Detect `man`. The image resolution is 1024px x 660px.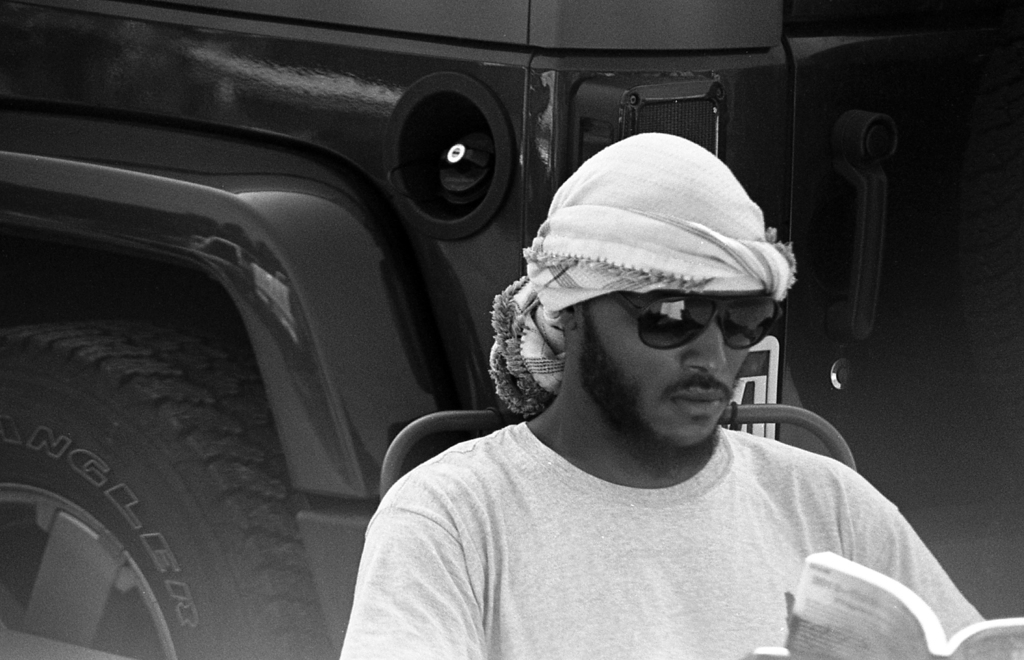
<bbox>330, 133, 1013, 659</bbox>.
